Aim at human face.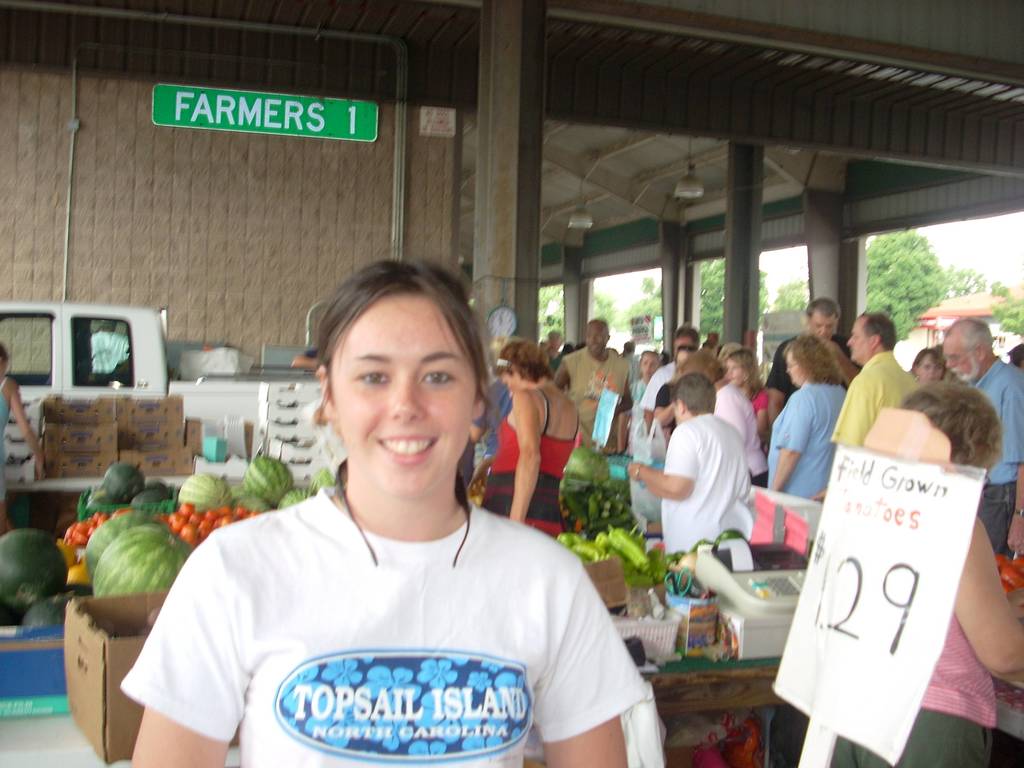
Aimed at box=[810, 314, 837, 340].
